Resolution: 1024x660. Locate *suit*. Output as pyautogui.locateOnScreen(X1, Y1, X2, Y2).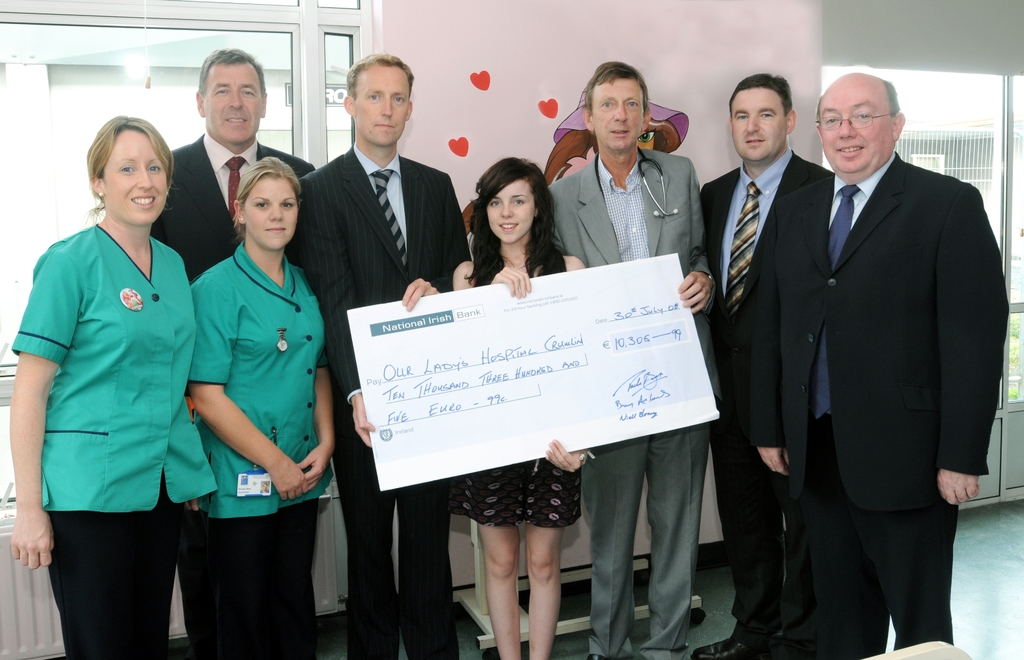
pyautogui.locateOnScreen(701, 58, 850, 645).
